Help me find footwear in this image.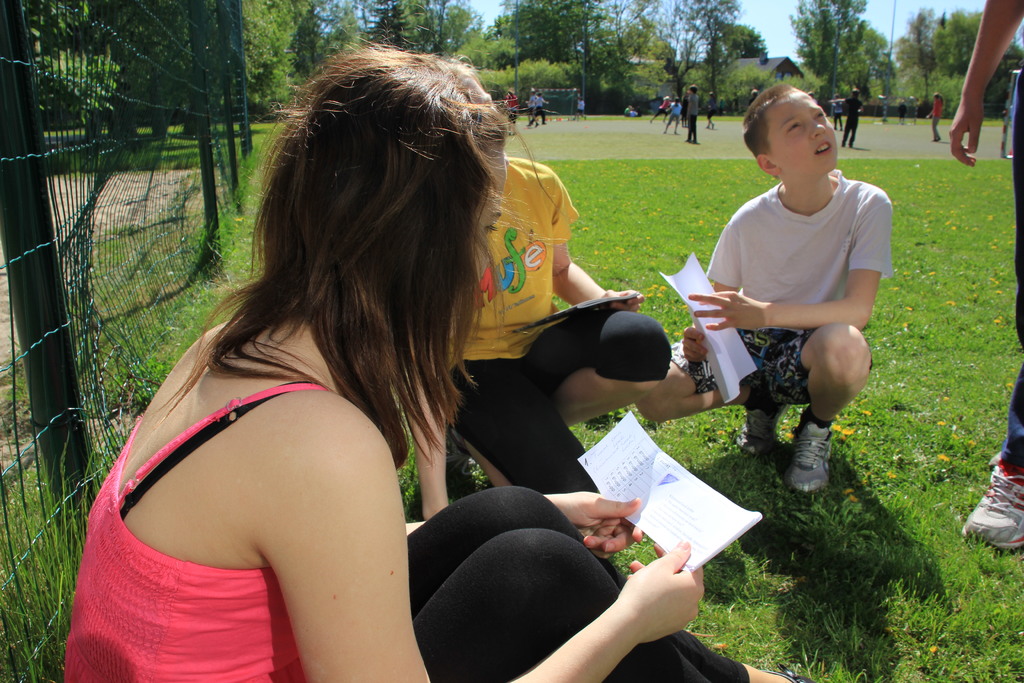
Found it: l=786, t=411, r=831, b=503.
